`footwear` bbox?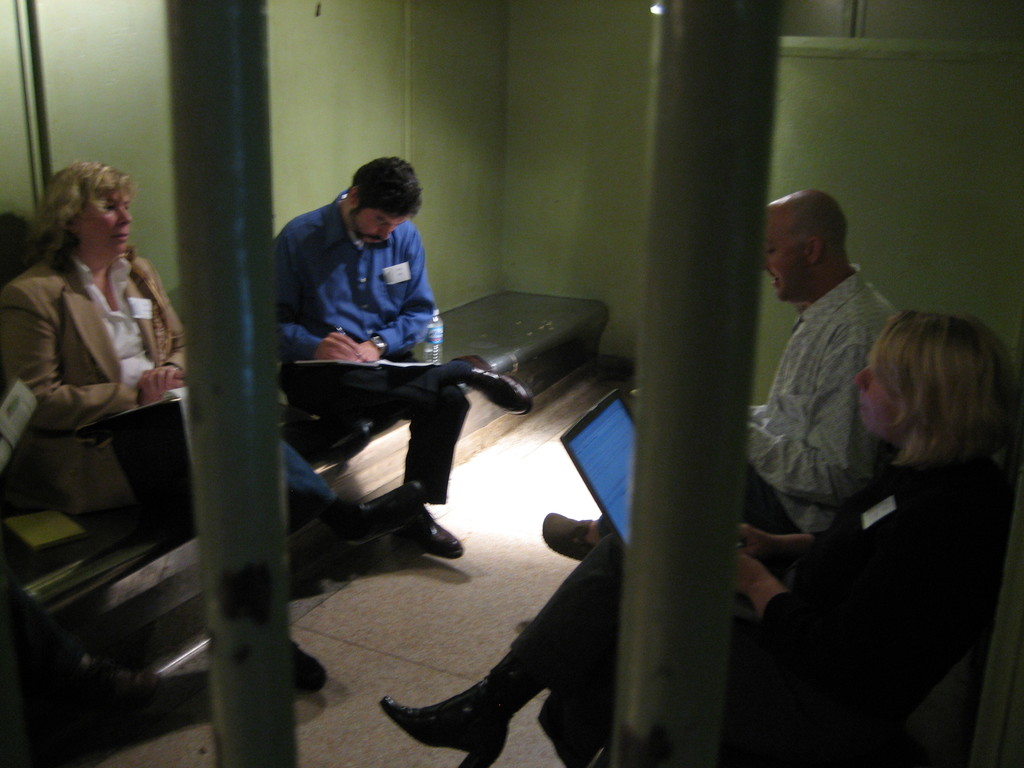
locate(397, 483, 465, 563)
